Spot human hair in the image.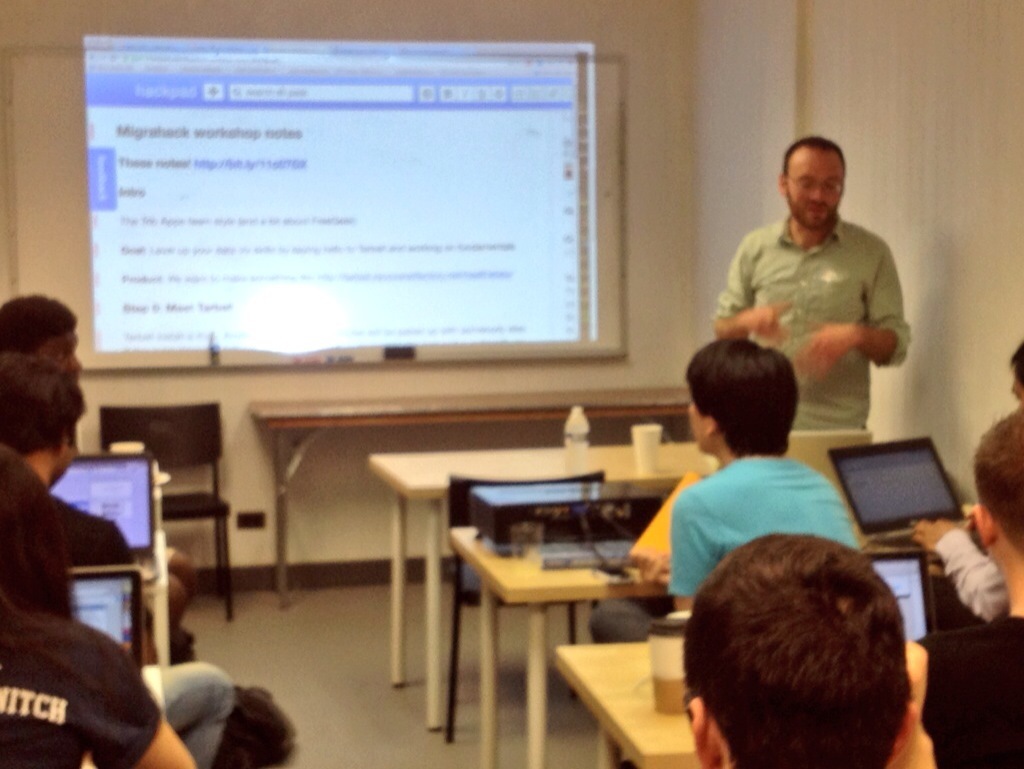
human hair found at <box>680,337,800,459</box>.
